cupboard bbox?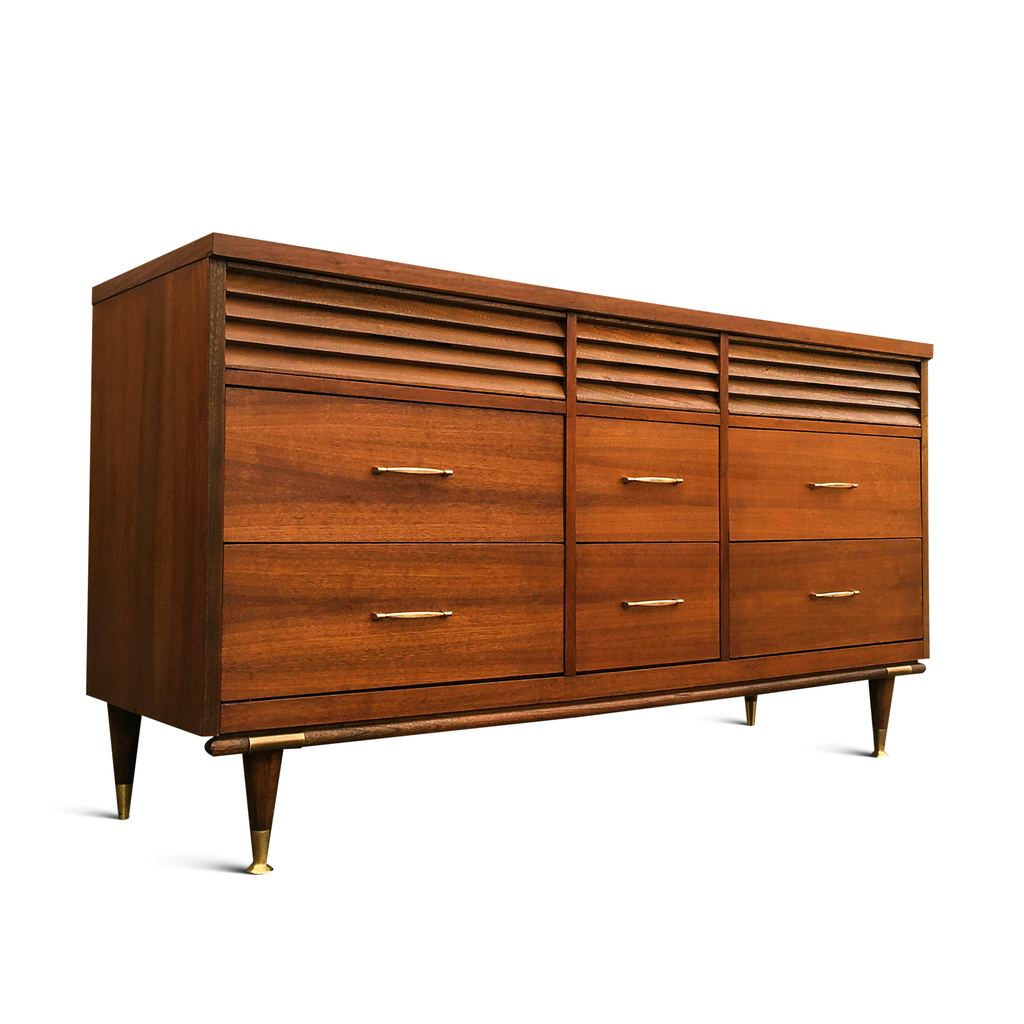
bbox(72, 225, 940, 881)
